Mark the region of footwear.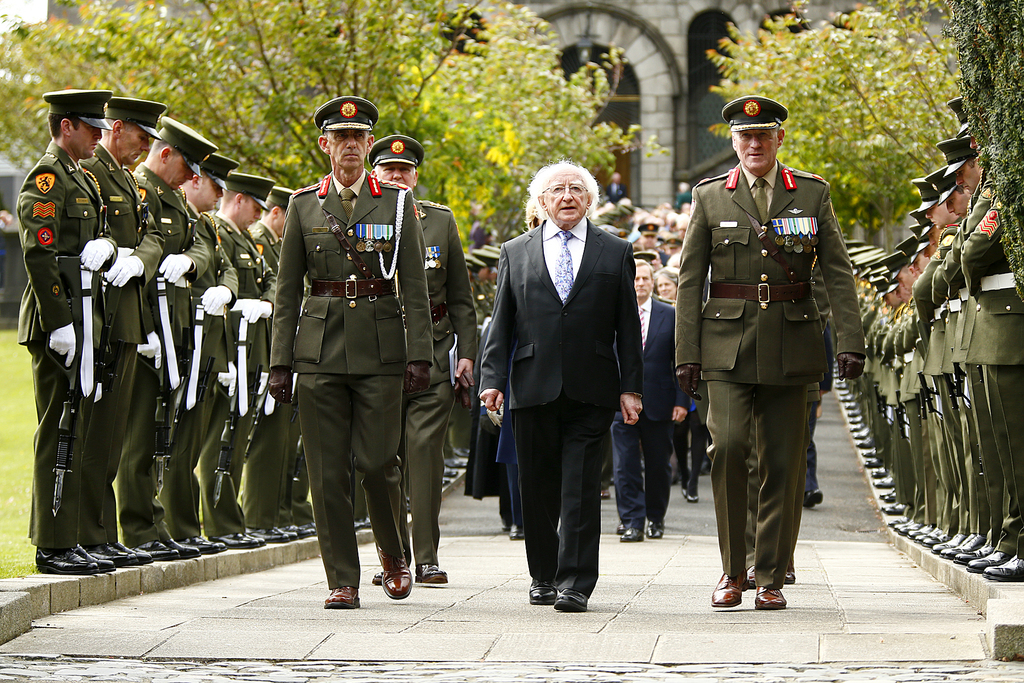
Region: 710/572/754/605.
